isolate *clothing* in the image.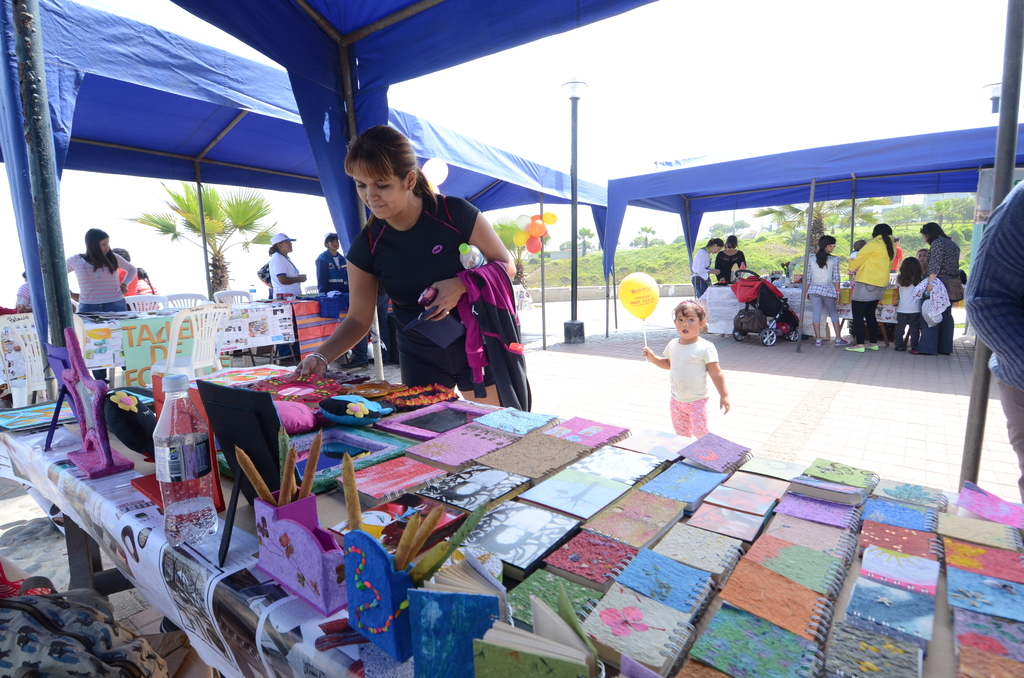
Isolated region: 887,242,905,273.
